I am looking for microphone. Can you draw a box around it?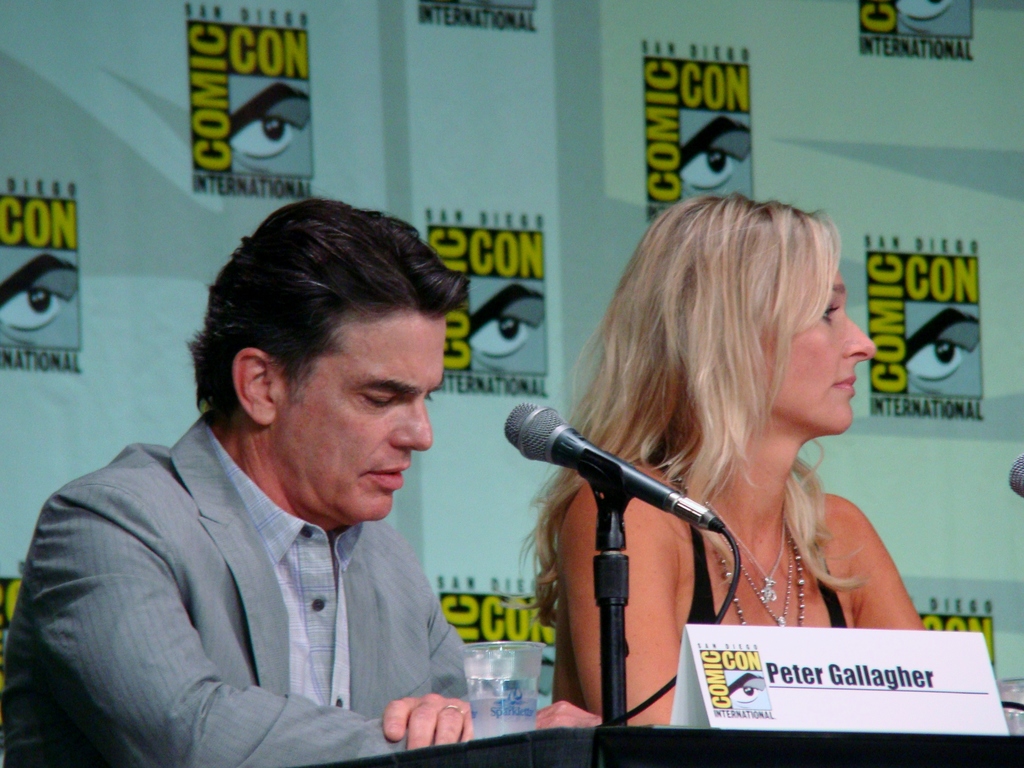
Sure, the bounding box is crop(499, 399, 721, 532).
